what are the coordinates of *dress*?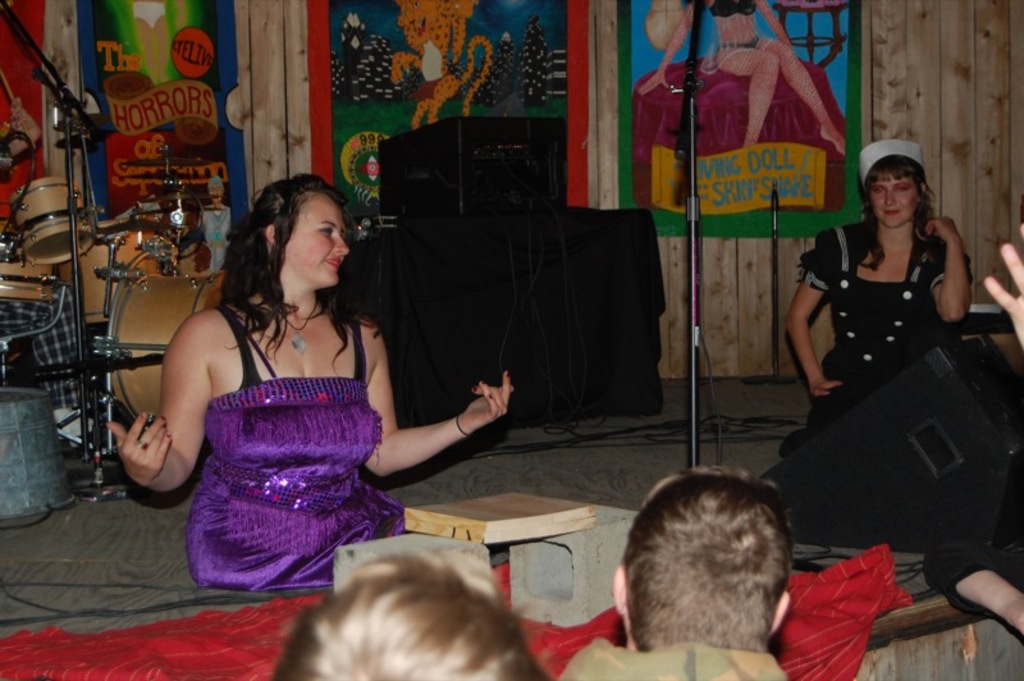
bbox=(787, 219, 972, 453).
